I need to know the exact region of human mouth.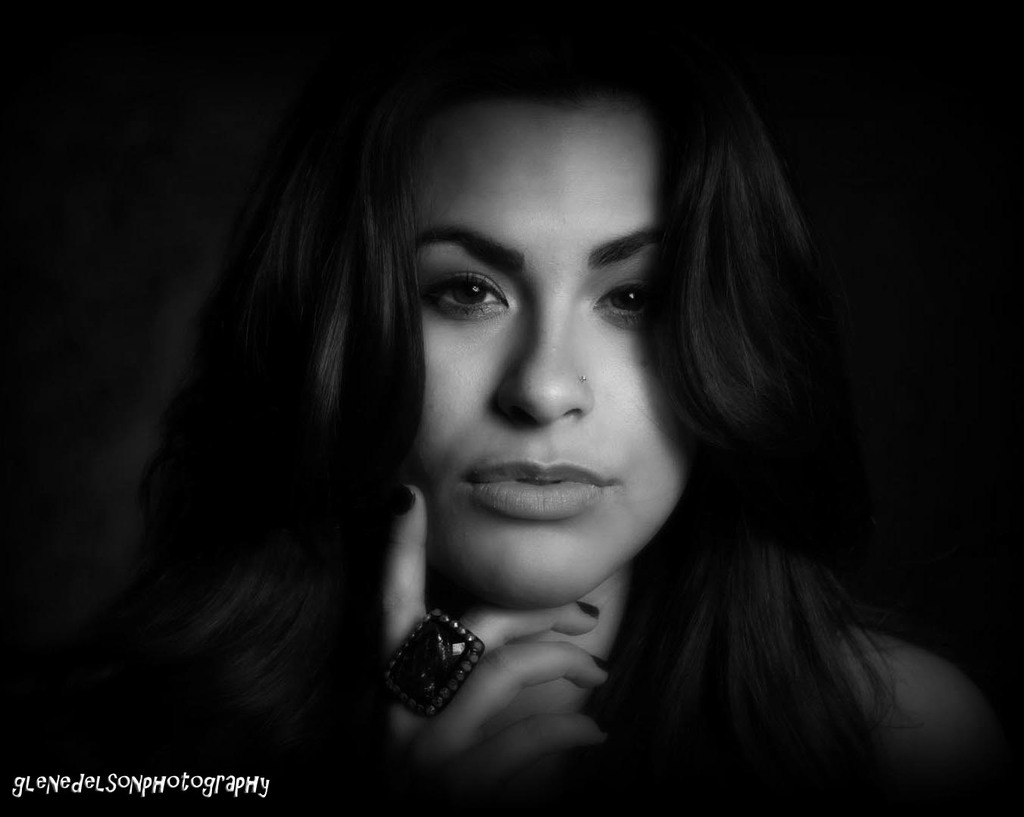
Region: {"x1": 436, "y1": 469, "x2": 620, "y2": 536}.
